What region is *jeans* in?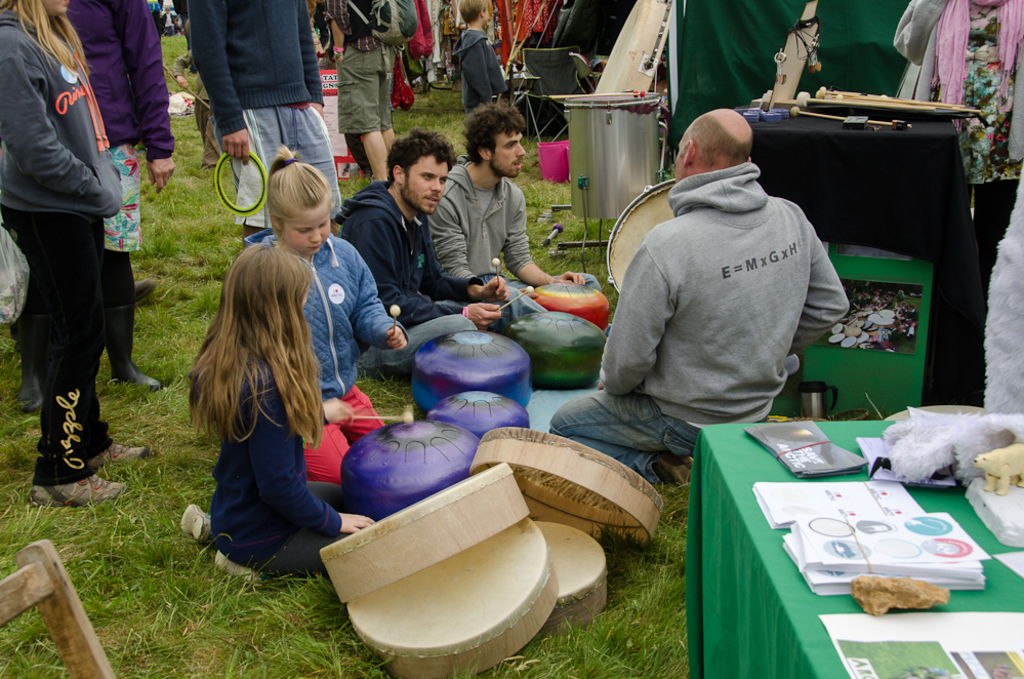
470, 280, 606, 315.
